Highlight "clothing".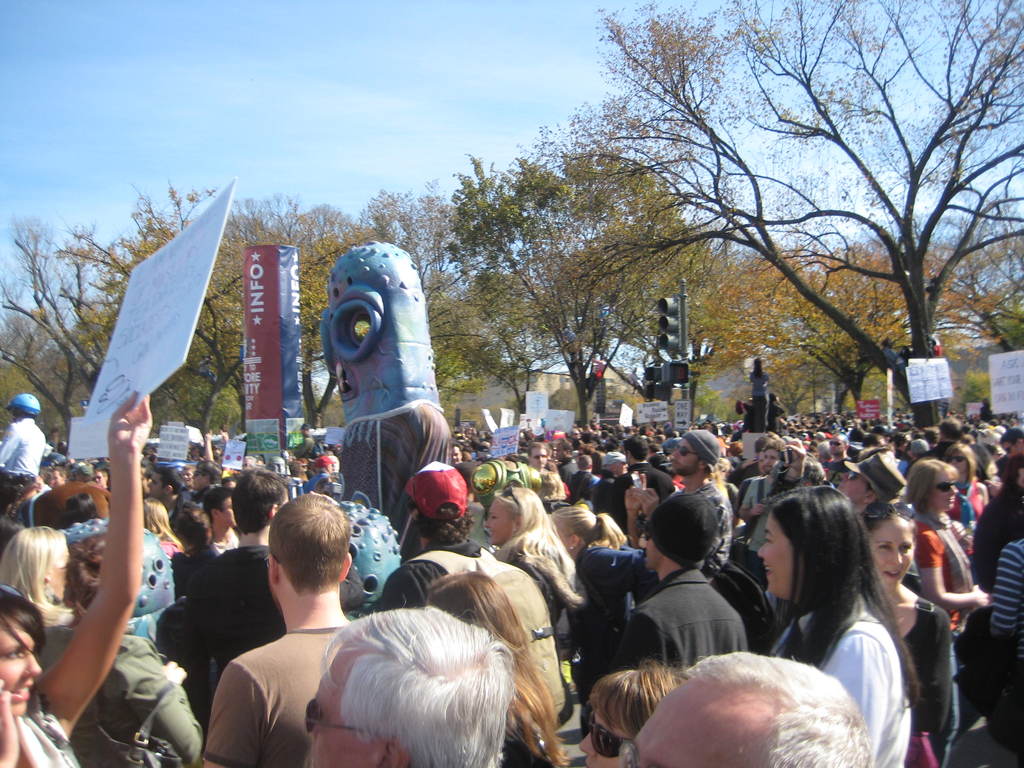
Highlighted region: pyautogui.locateOnScreen(744, 474, 779, 585).
